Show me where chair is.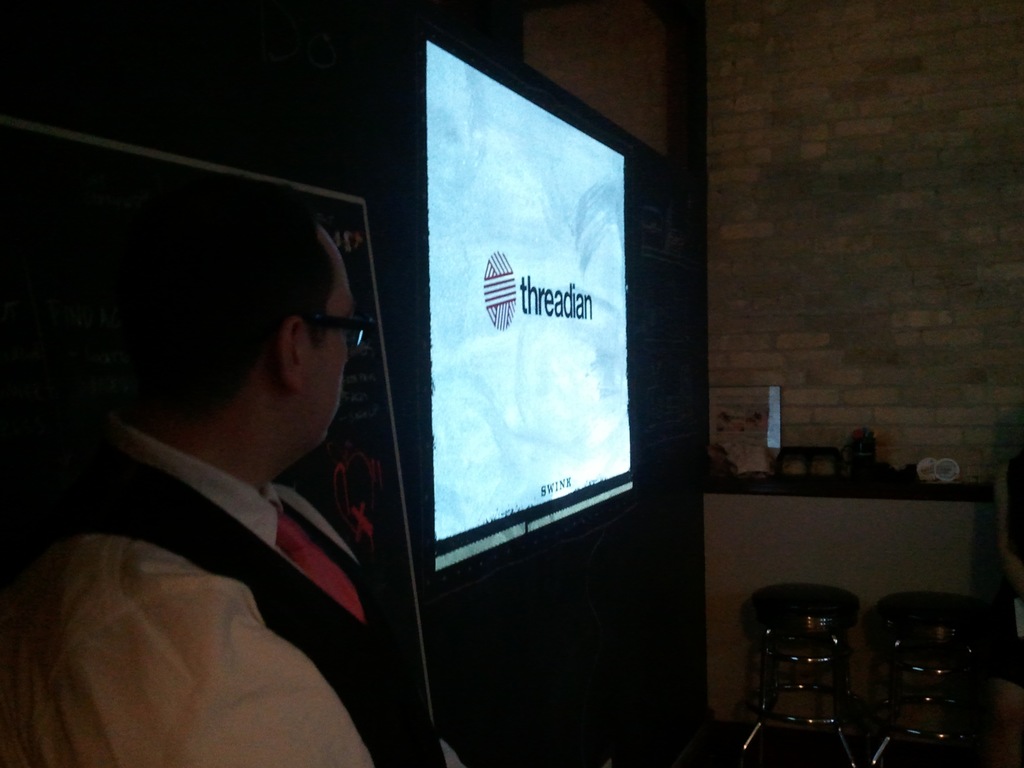
chair is at (left=736, top=580, right=877, bottom=756).
